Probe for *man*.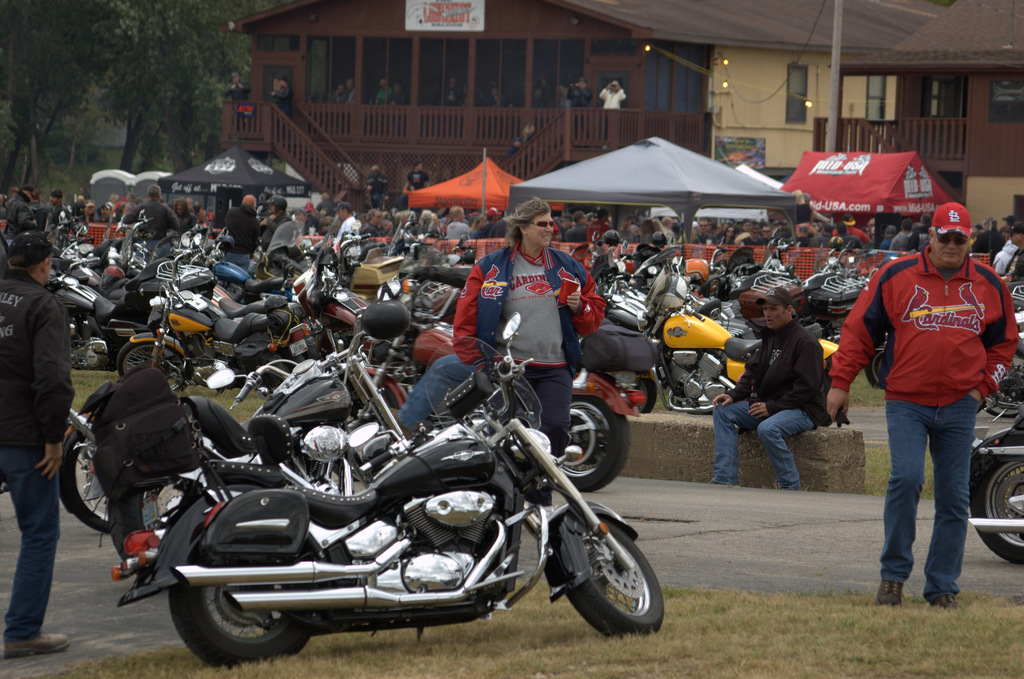
Probe result: {"left": 648, "top": 214, "right": 674, "bottom": 240}.
